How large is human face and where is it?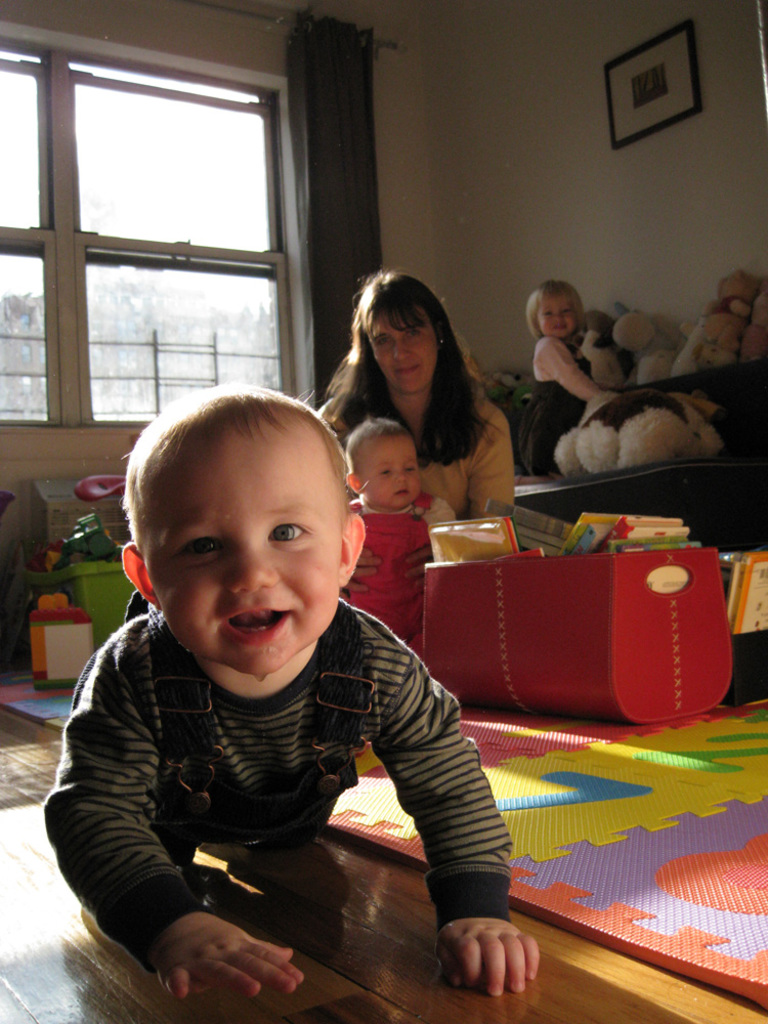
Bounding box: Rect(371, 314, 443, 399).
